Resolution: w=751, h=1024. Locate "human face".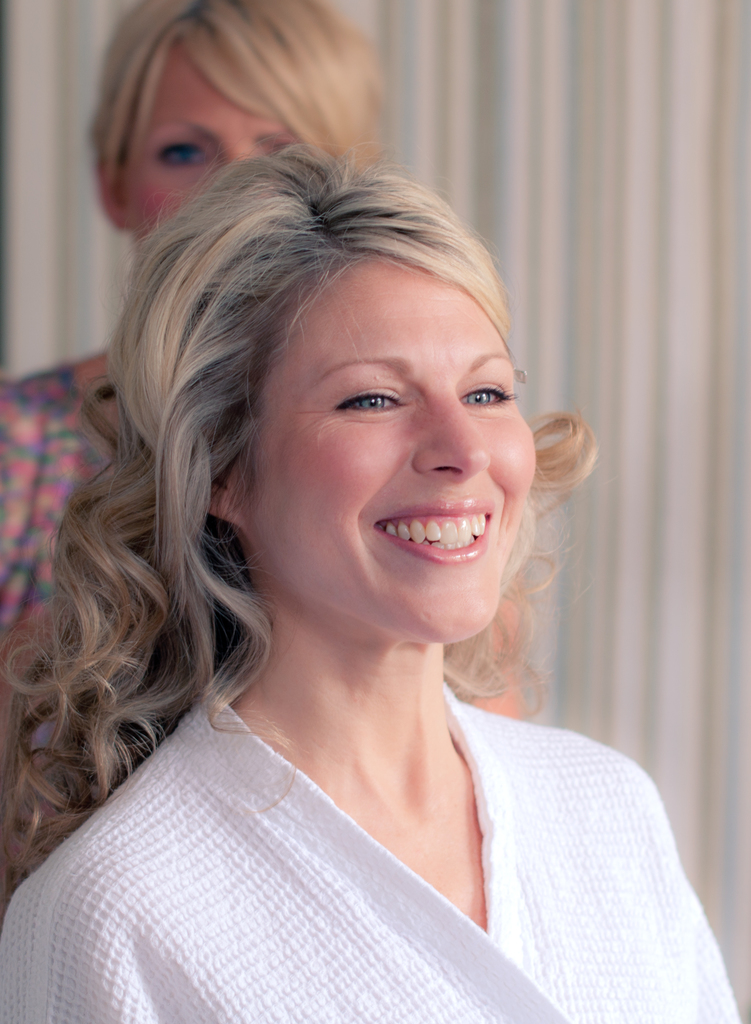
(x1=241, y1=259, x2=542, y2=645).
